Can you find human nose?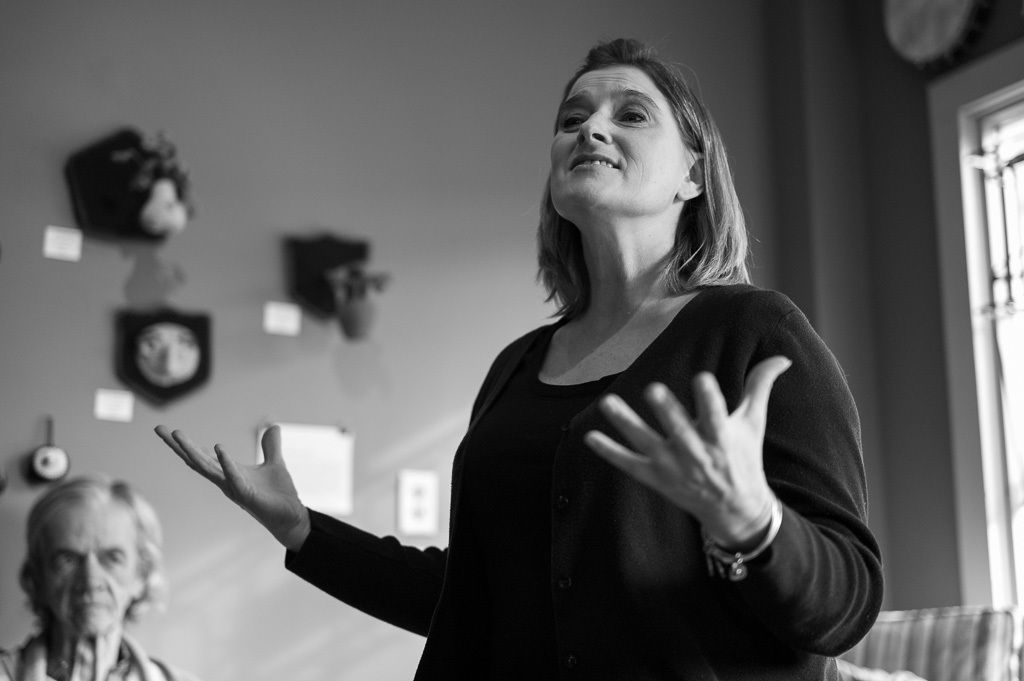
Yes, bounding box: (576,109,616,142).
